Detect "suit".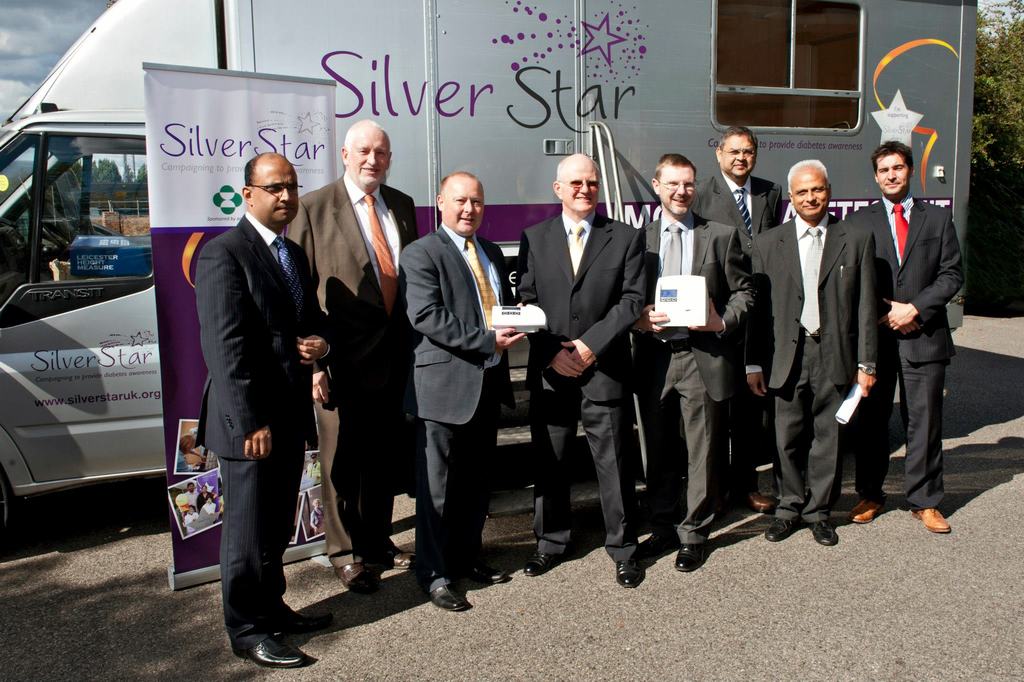
Detected at (x1=843, y1=195, x2=964, y2=513).
